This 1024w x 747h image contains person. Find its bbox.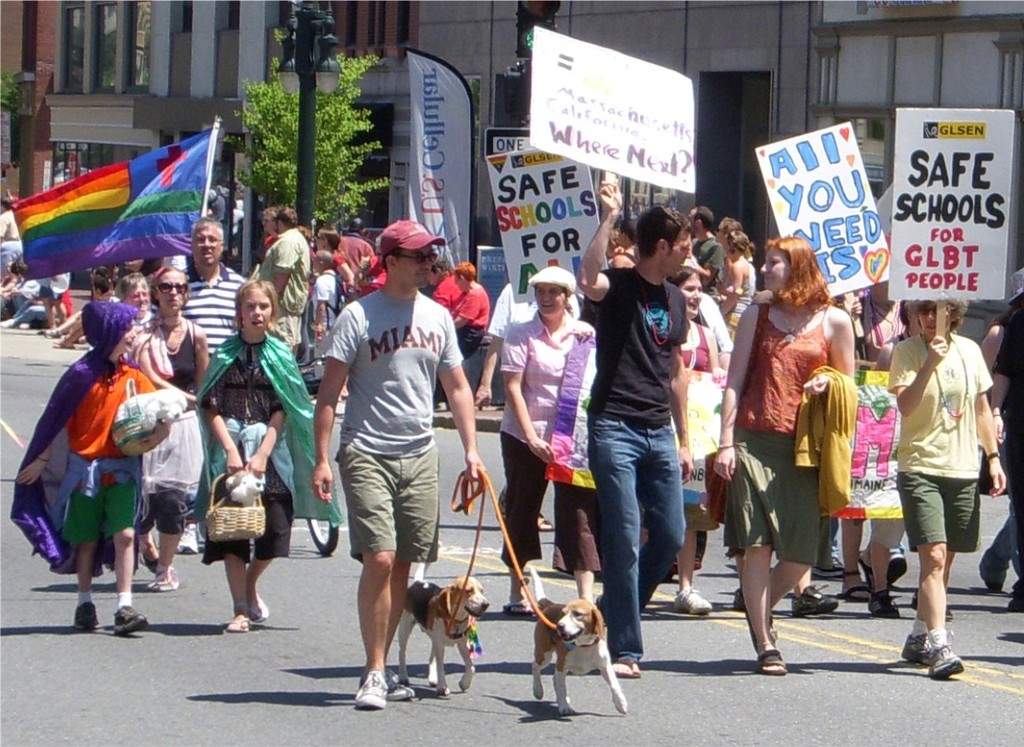
x1=895, y1=279, x2=1006, y2=683.
